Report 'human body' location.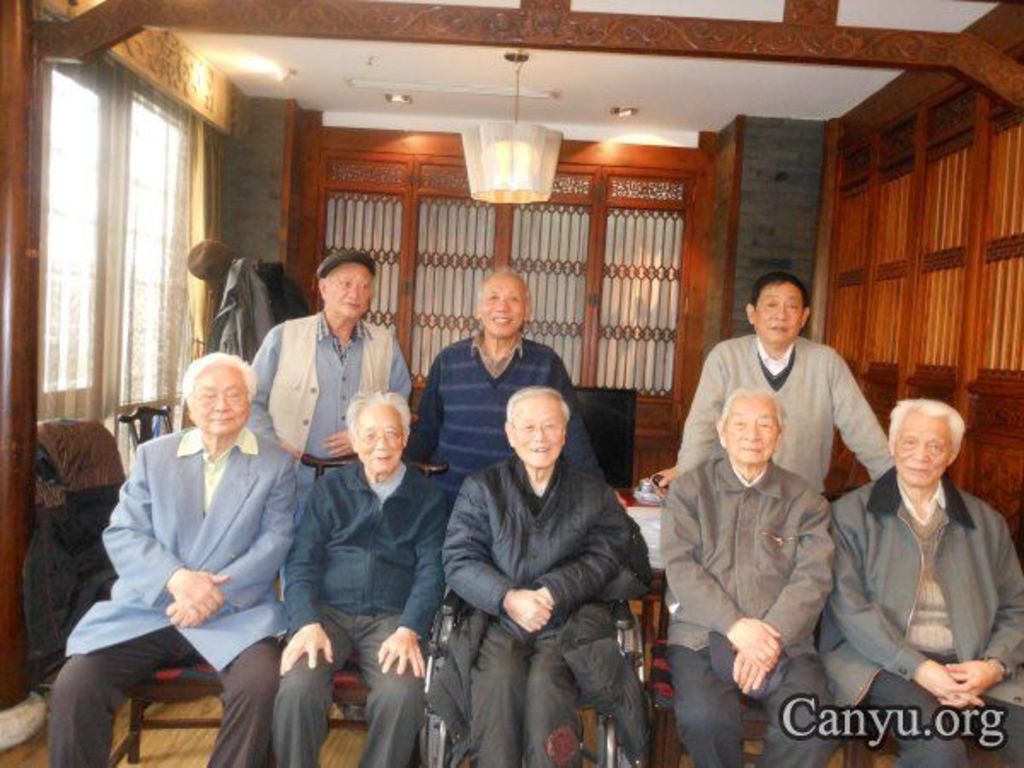
Report: (655, 336, 893, 493).
